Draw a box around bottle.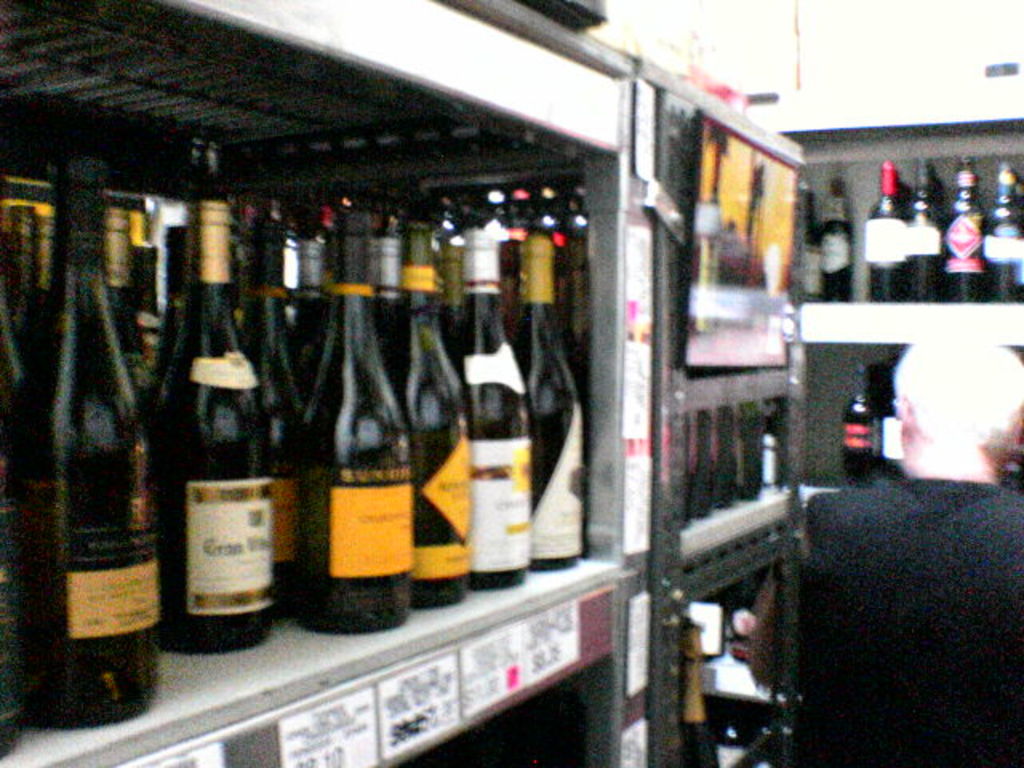
(824, 178, 856, 306).
